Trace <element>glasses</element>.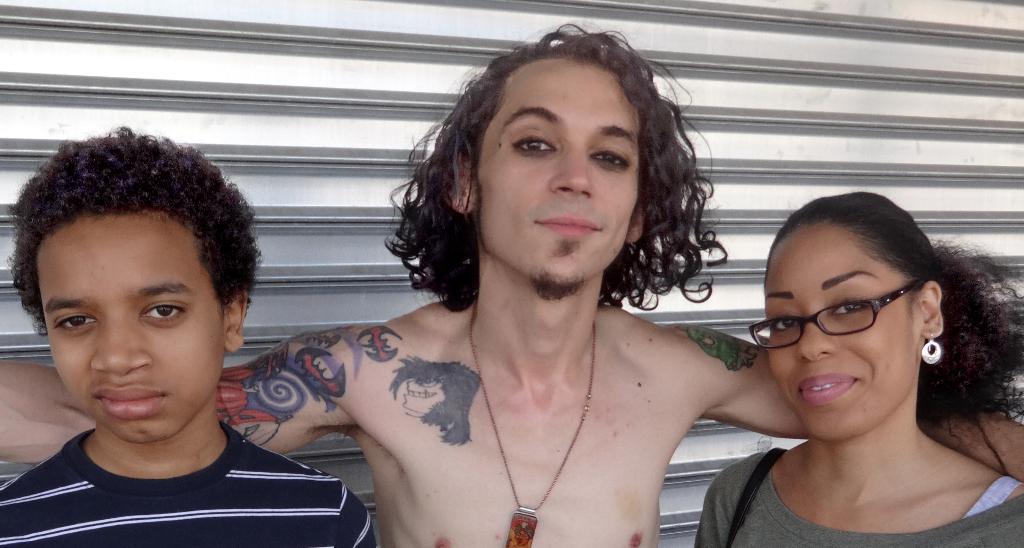
Traced to 743/278/924/351.
